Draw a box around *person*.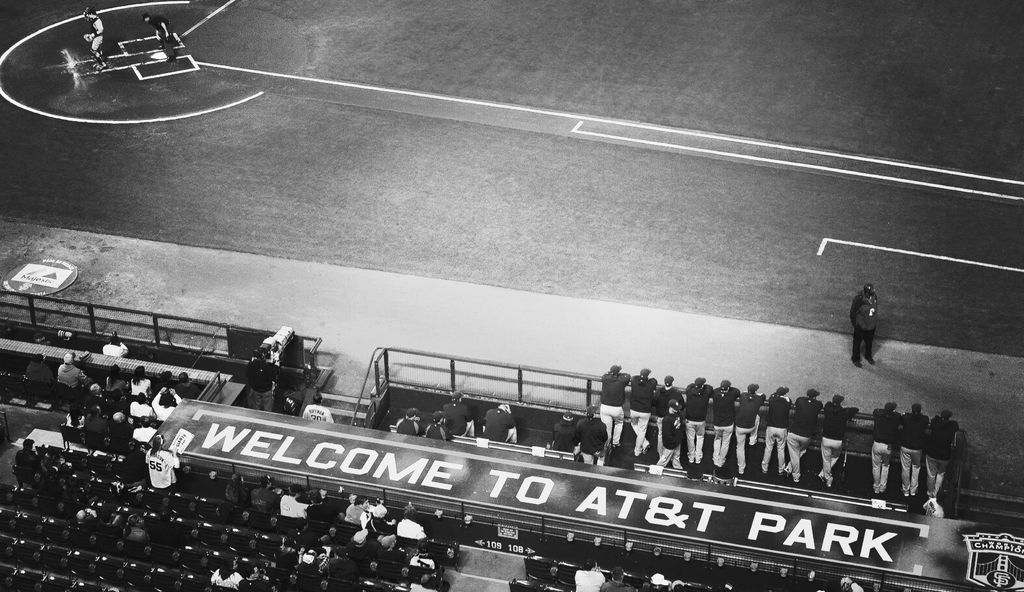
bbox(92, 332, 132, 356).
